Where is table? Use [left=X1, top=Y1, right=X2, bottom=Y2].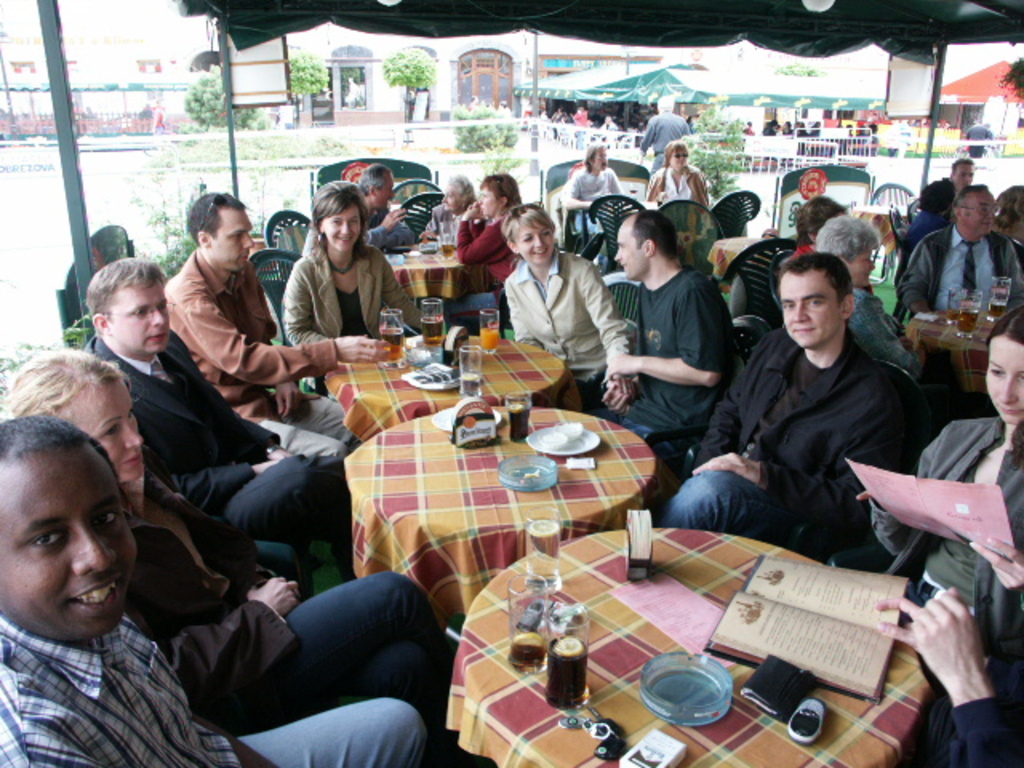
[left=850, top=200, right=915, bottom=280].
